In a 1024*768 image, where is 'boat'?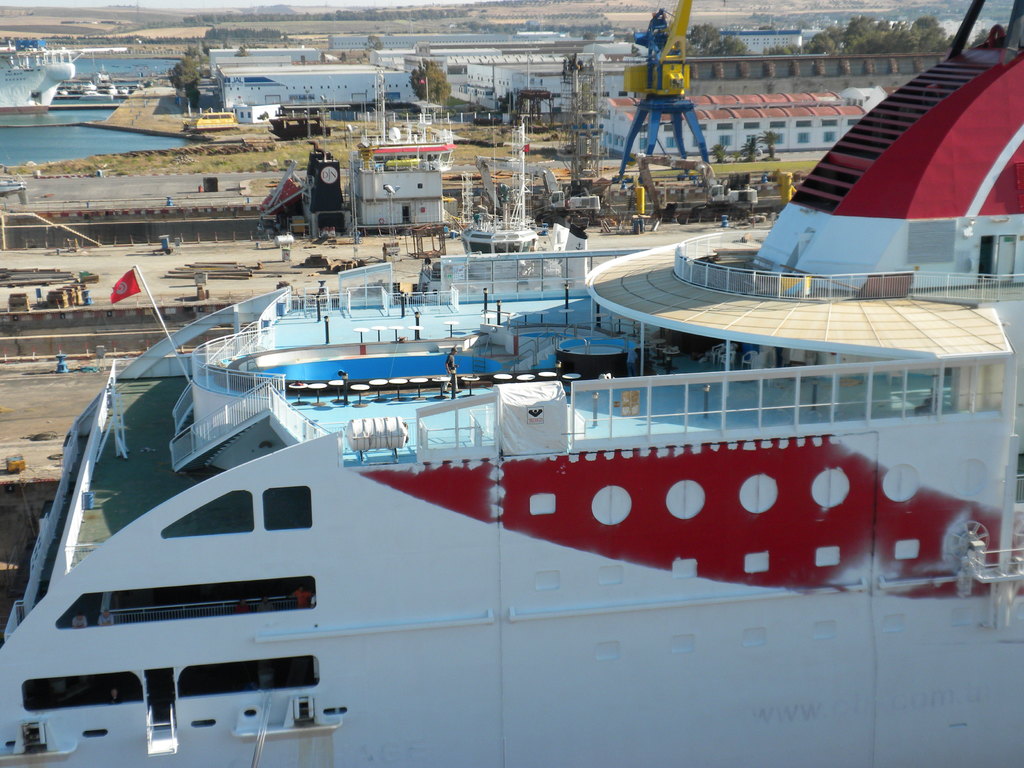
<region>57, 79, 93, 94</region>.
